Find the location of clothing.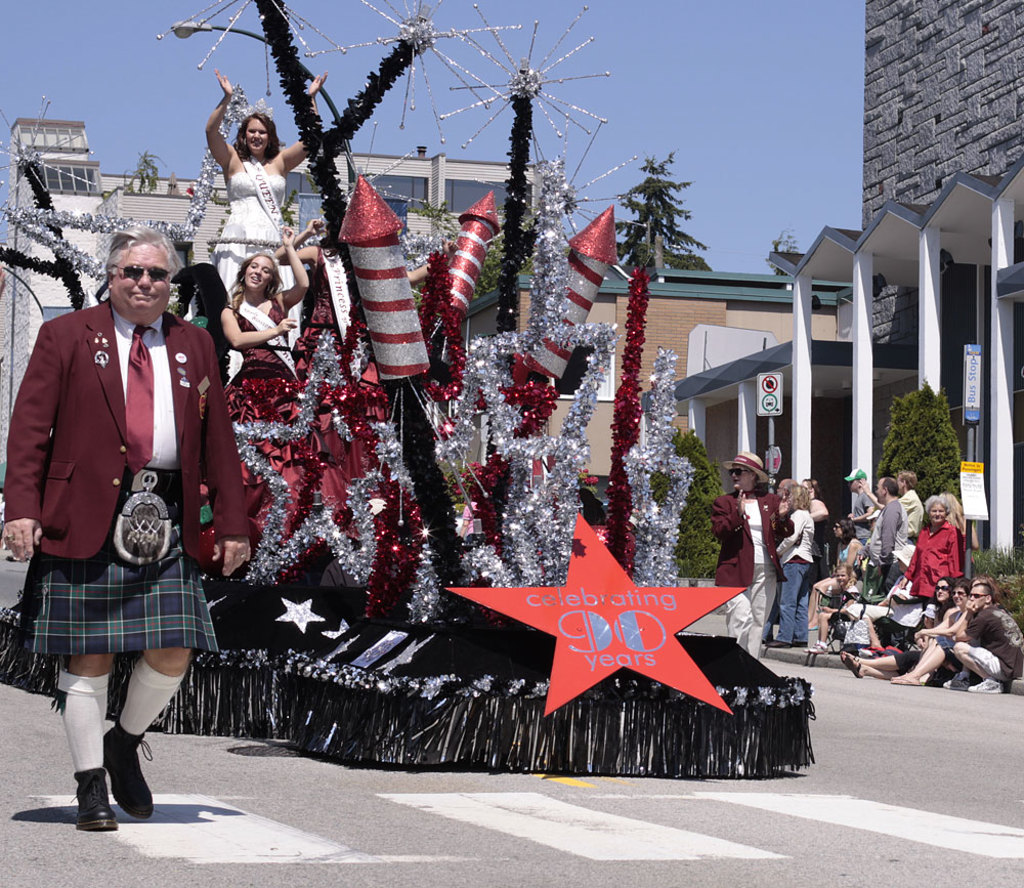
Location: <bbox>965, 596, 1023, 678</bbox>.
